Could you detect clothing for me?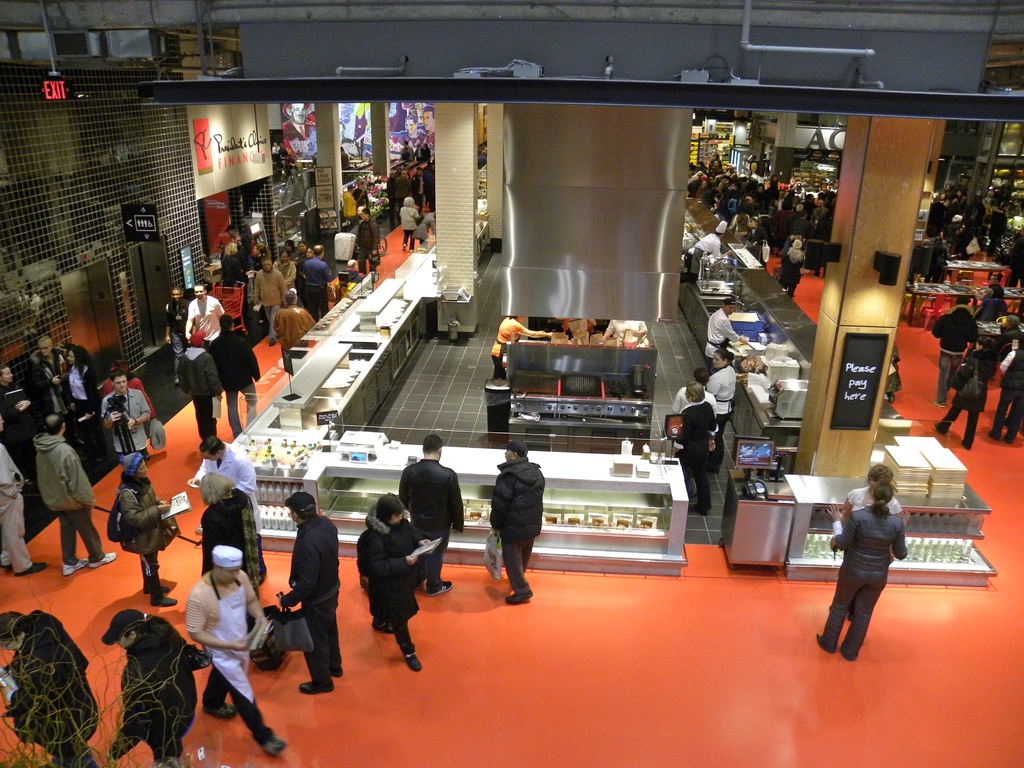
Detection result: (840, 490, 911, 522).
